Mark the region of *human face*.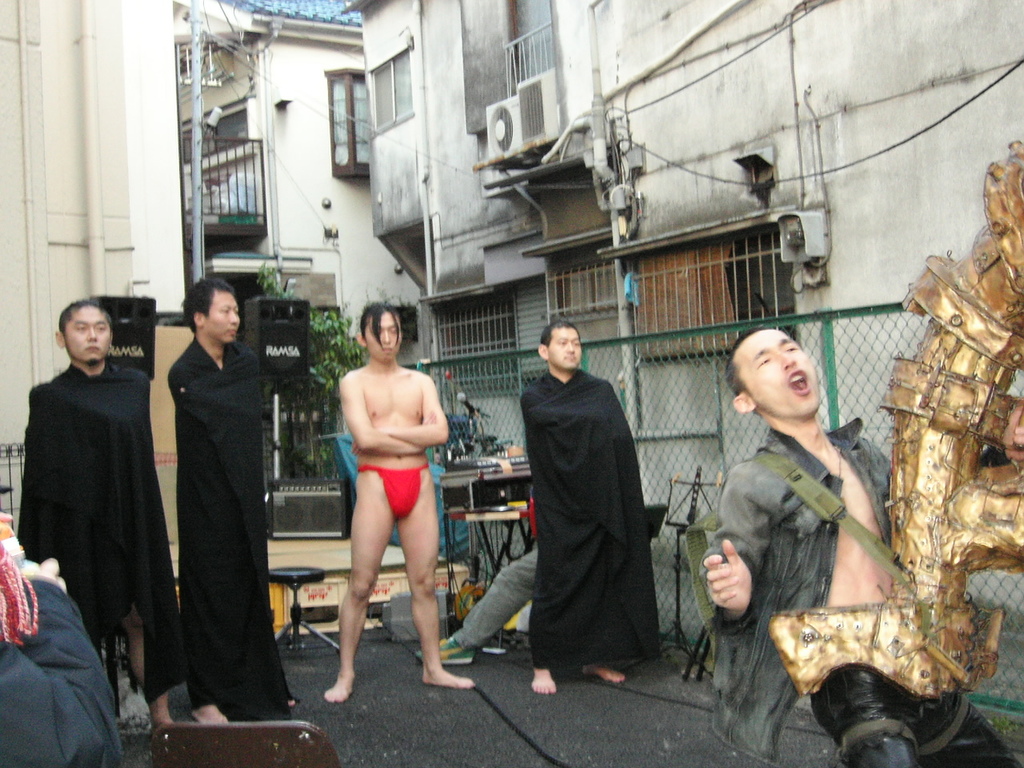
Region: x1=65, y1=307, x2=113, y2=367.
